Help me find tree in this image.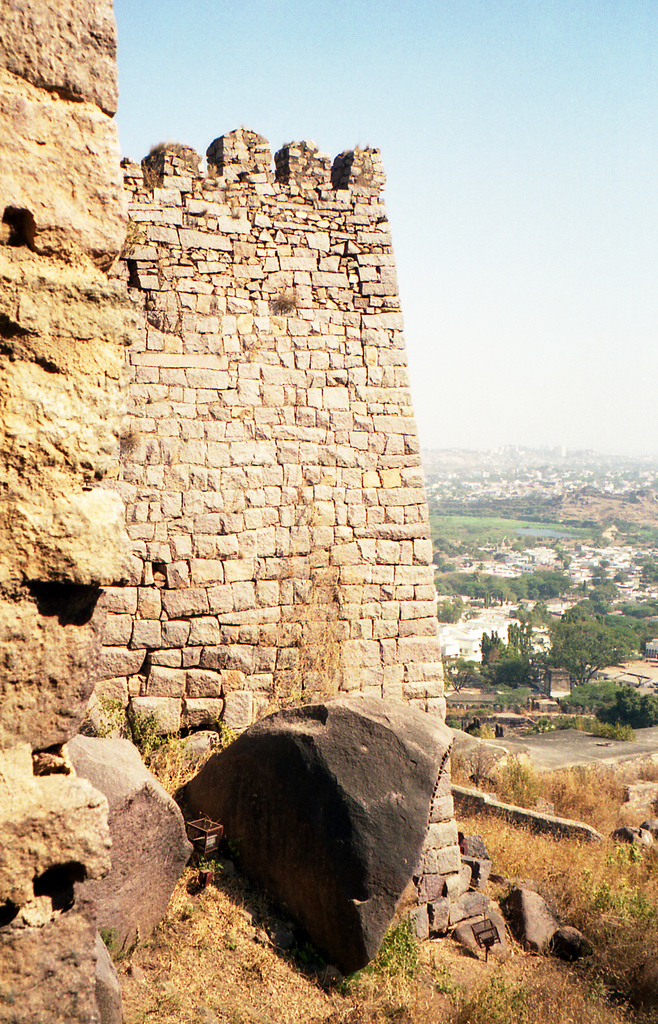
Found it: x1=590, y1=575, x2=619, y2=604.
